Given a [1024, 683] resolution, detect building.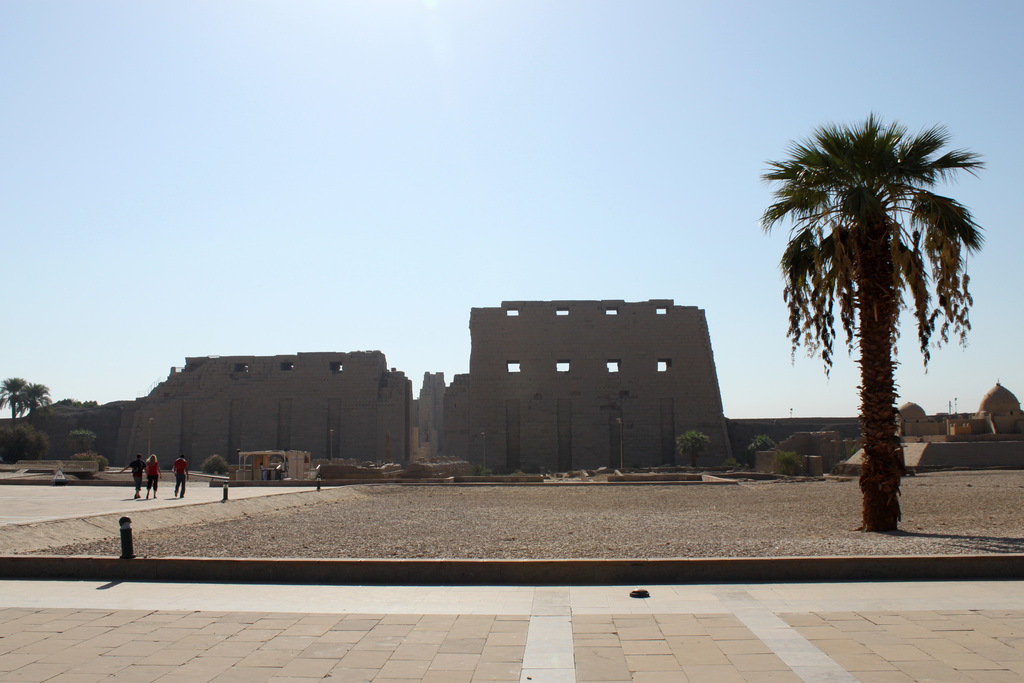
crop(420, 293, 747, 477).
